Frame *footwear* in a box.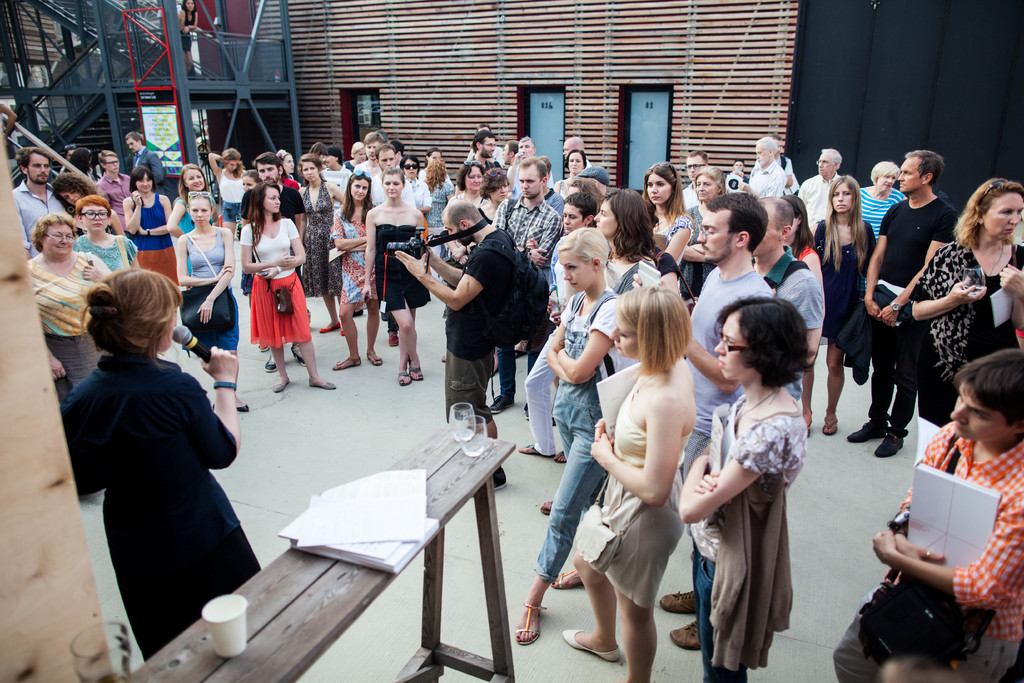
<box>260,345,269,352</box>.
